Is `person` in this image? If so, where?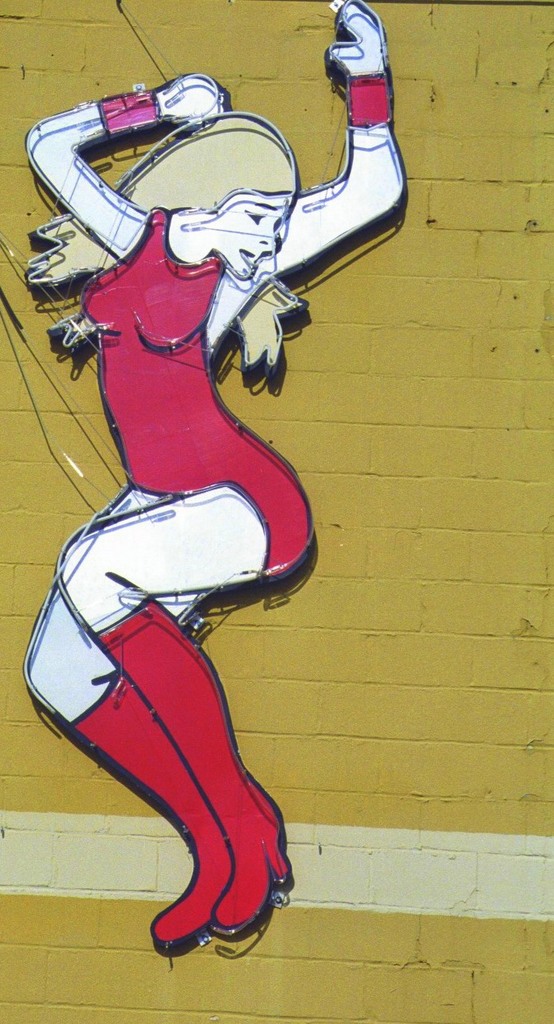
Yes, at <box>36,0,392,916</box>.
